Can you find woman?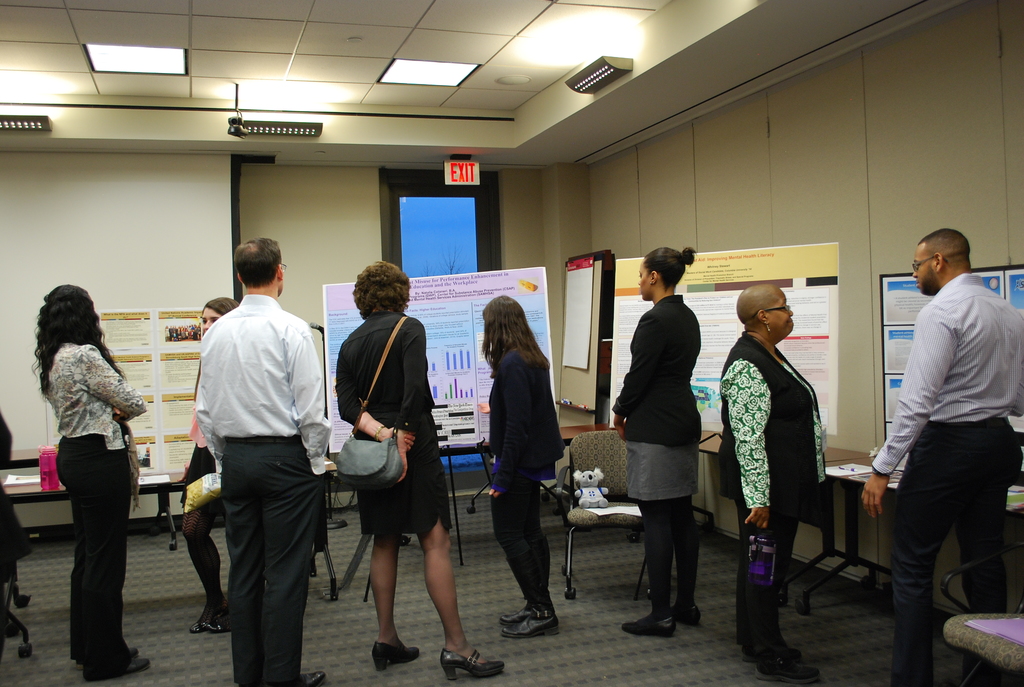
Yes, bounding box: crop(714, 281, 829, 686).
